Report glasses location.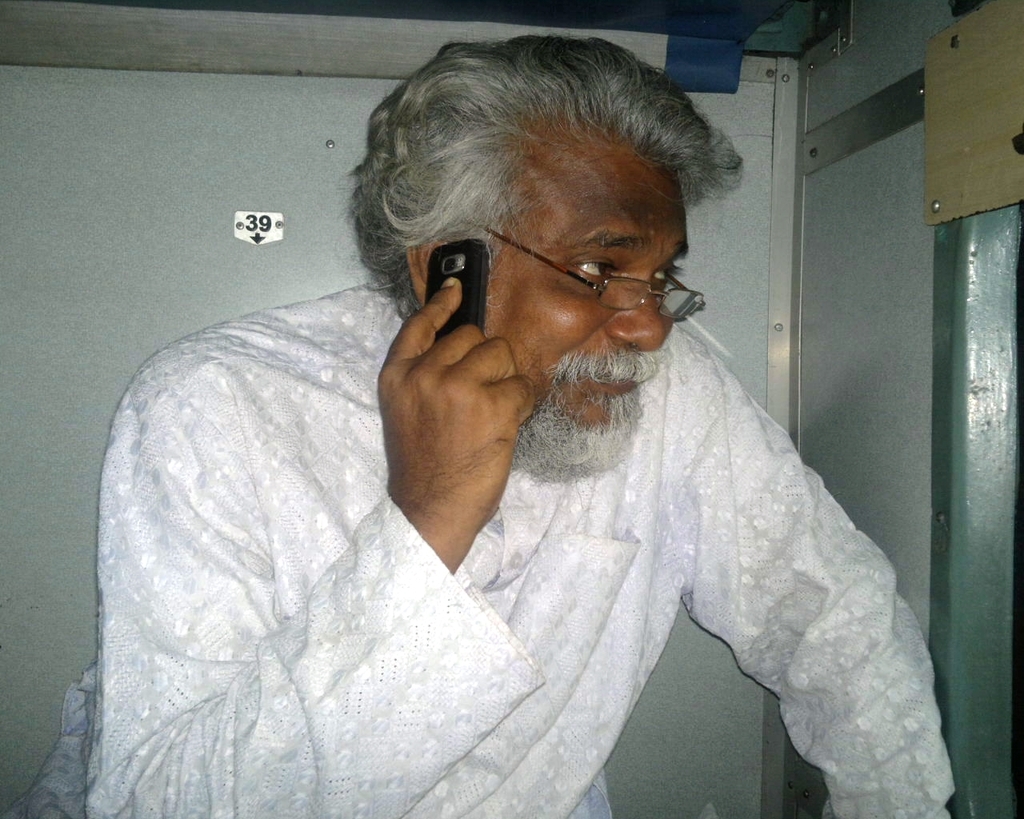
Report: box(402, 216, 710, 310).
